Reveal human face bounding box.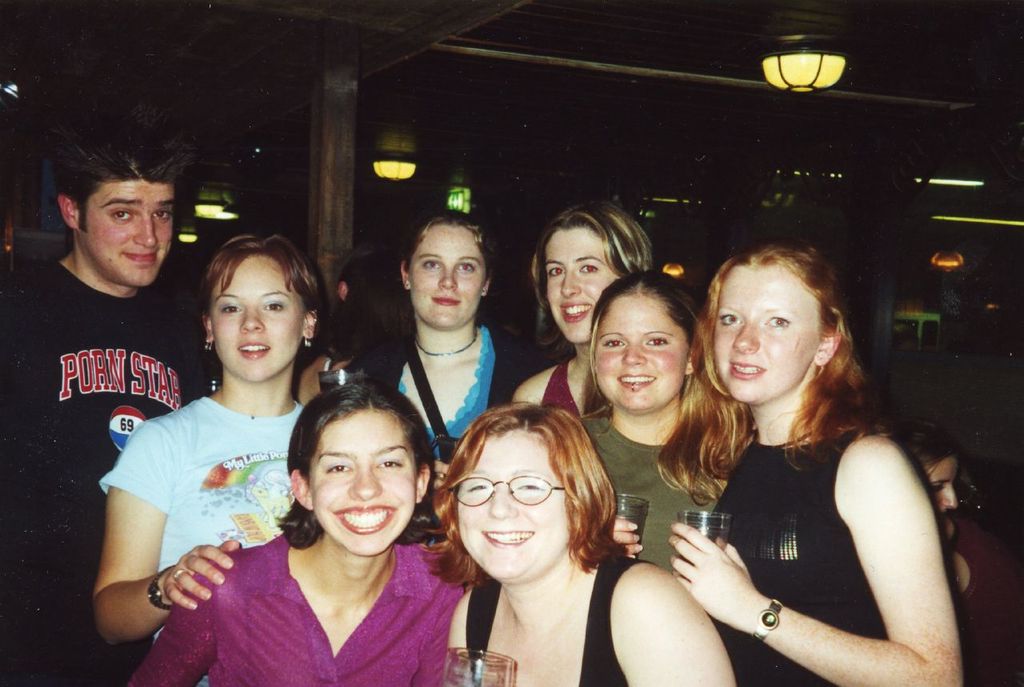
Revealed: 542, 230, 623, 338.
